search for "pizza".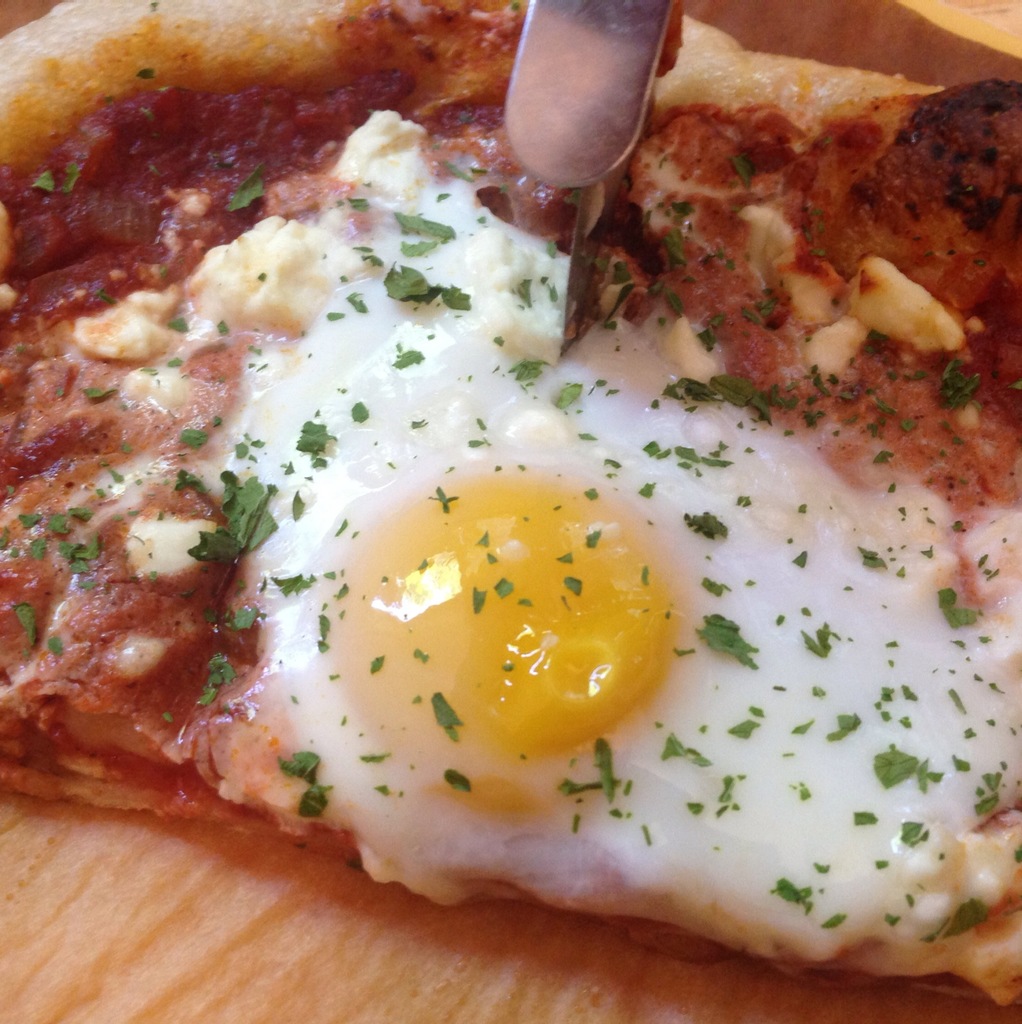
Found at select_region(40, 72, 1021, 1013).
